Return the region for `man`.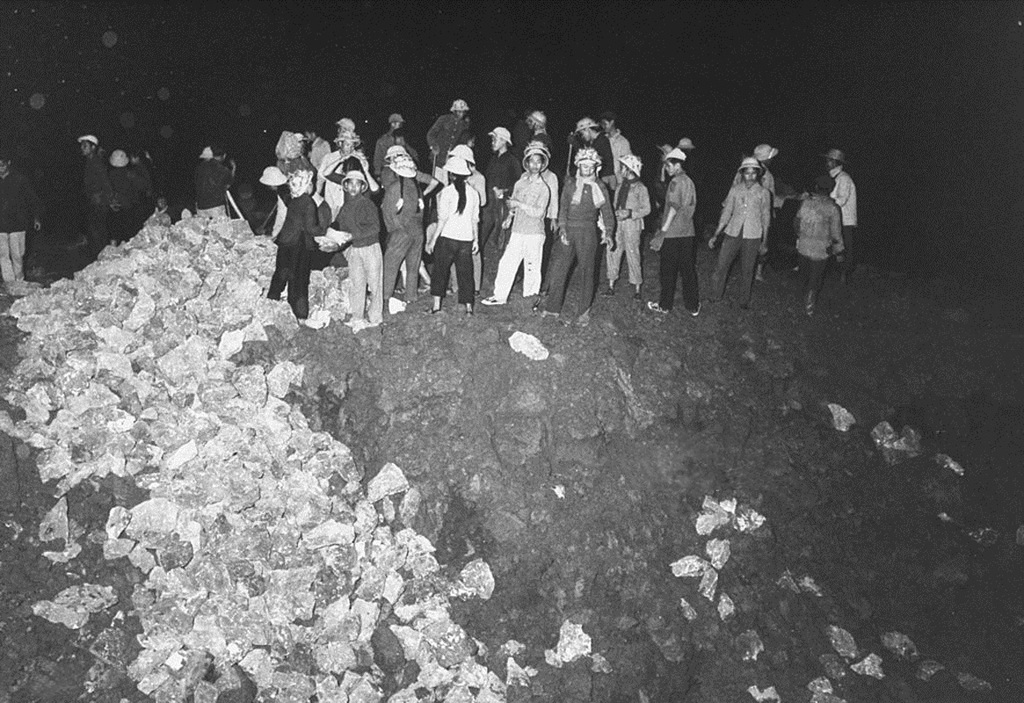
box=[541, 149, 615, 324].
